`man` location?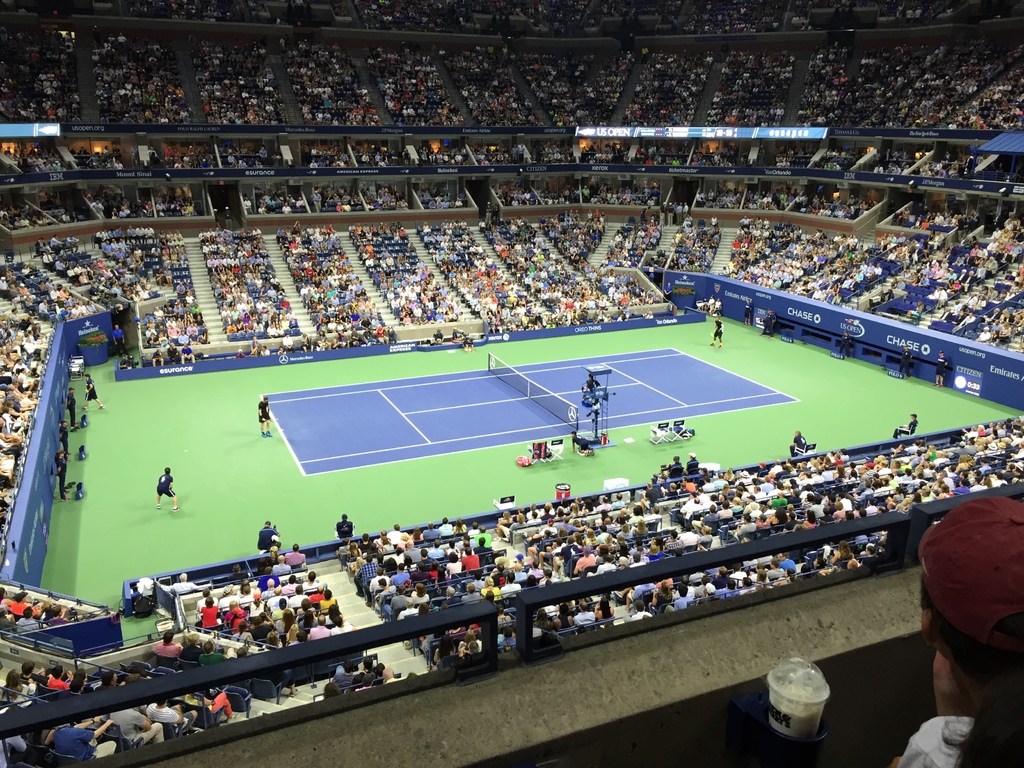
x1=626 y1=577 x2=660 y2=611
